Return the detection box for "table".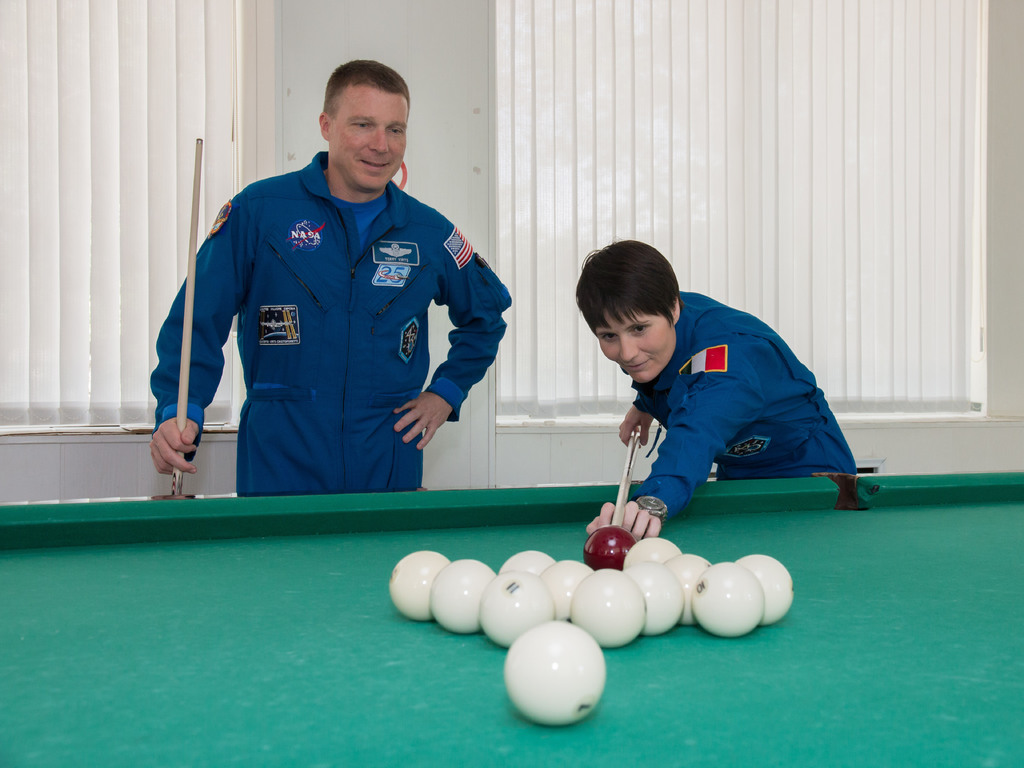
(0,469,1023,767).
